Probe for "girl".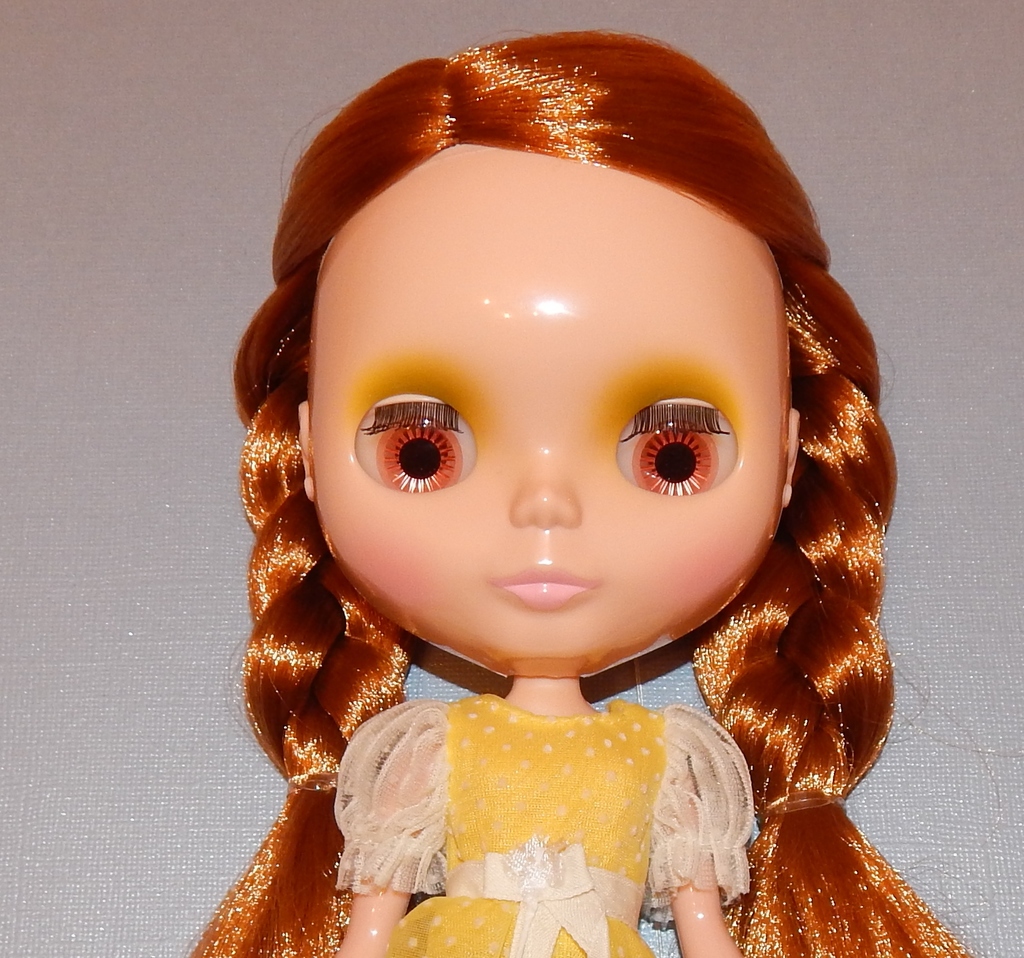
Probe result: [168, 28, 1015, 957].
